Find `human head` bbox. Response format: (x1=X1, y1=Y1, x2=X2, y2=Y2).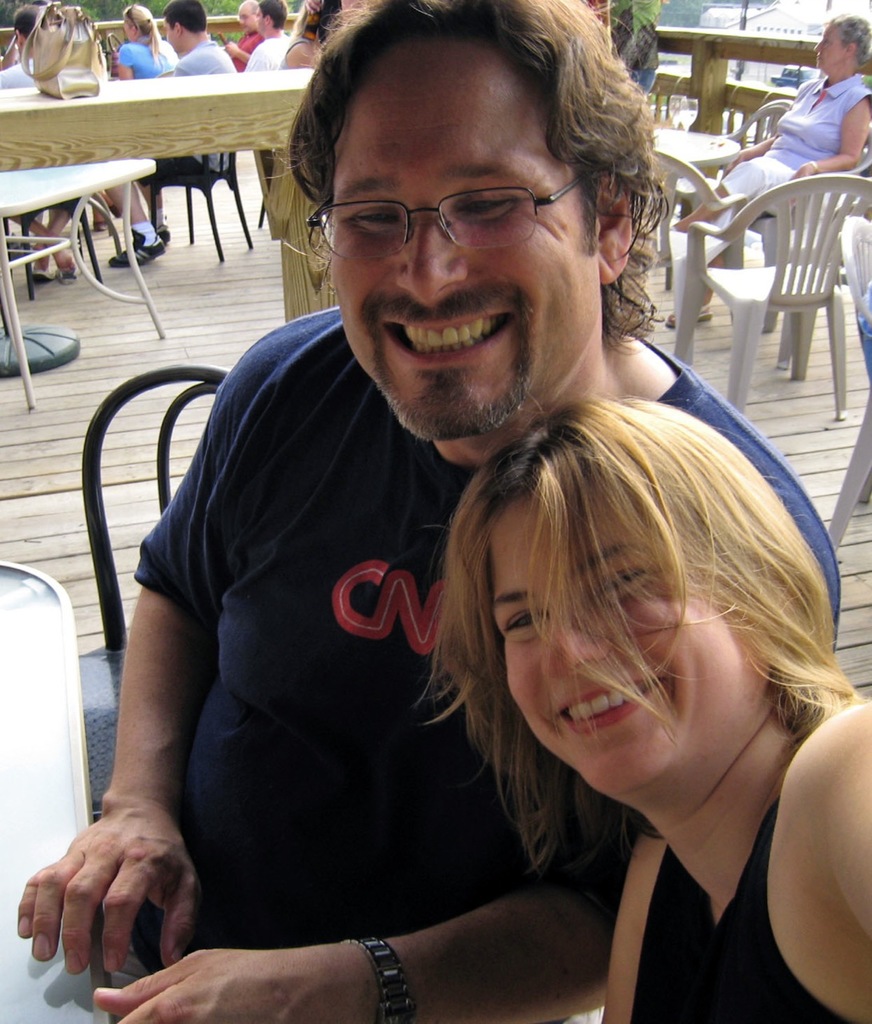
(x1=811, y1=9, x2=871, y2=70).
